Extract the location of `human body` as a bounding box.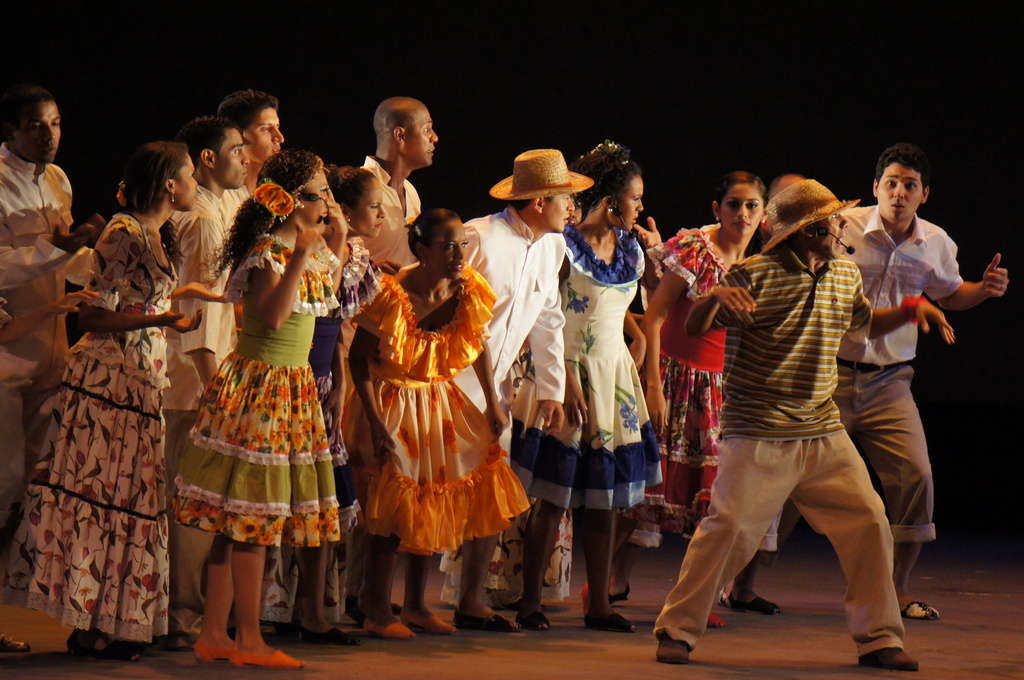
(831, 203, 1010, 624).
